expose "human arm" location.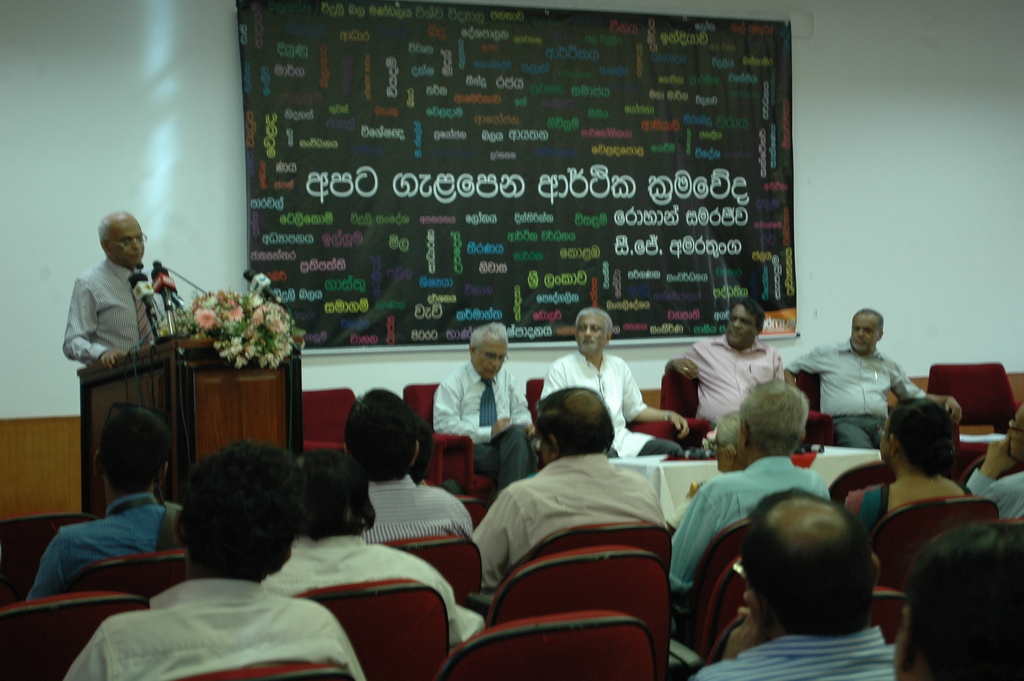
Exposed at bbox=[58, 279, 136, 372].
